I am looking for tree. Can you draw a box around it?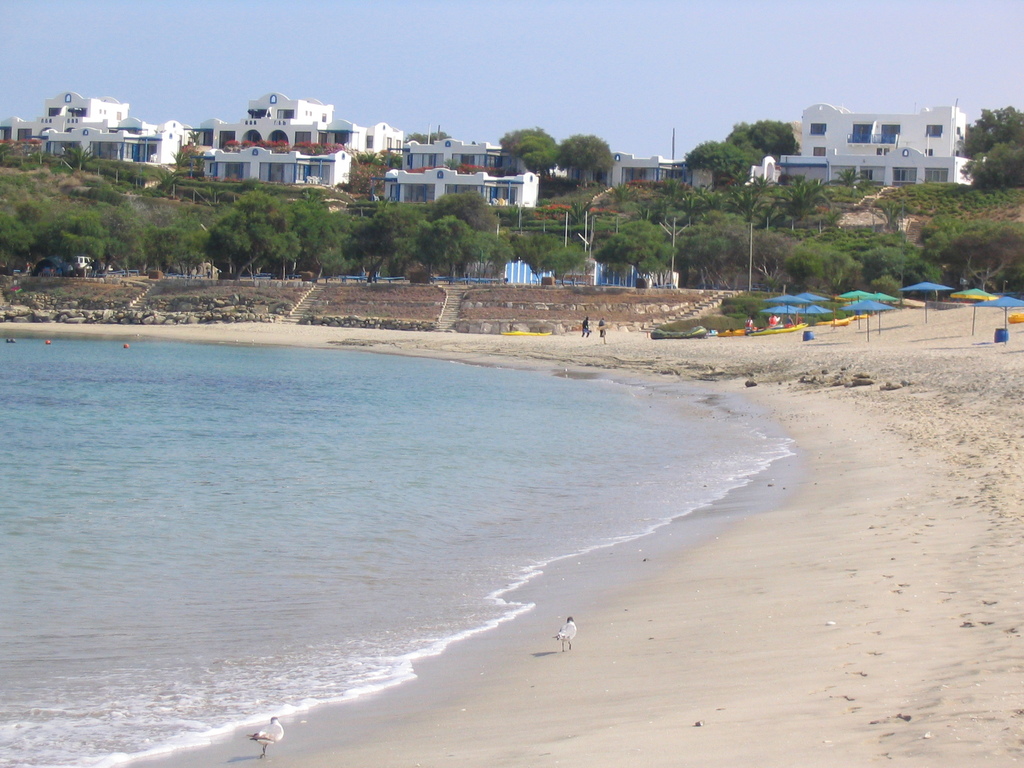
Sure, the bounding box is Rect(404, 133, 452, 145).
